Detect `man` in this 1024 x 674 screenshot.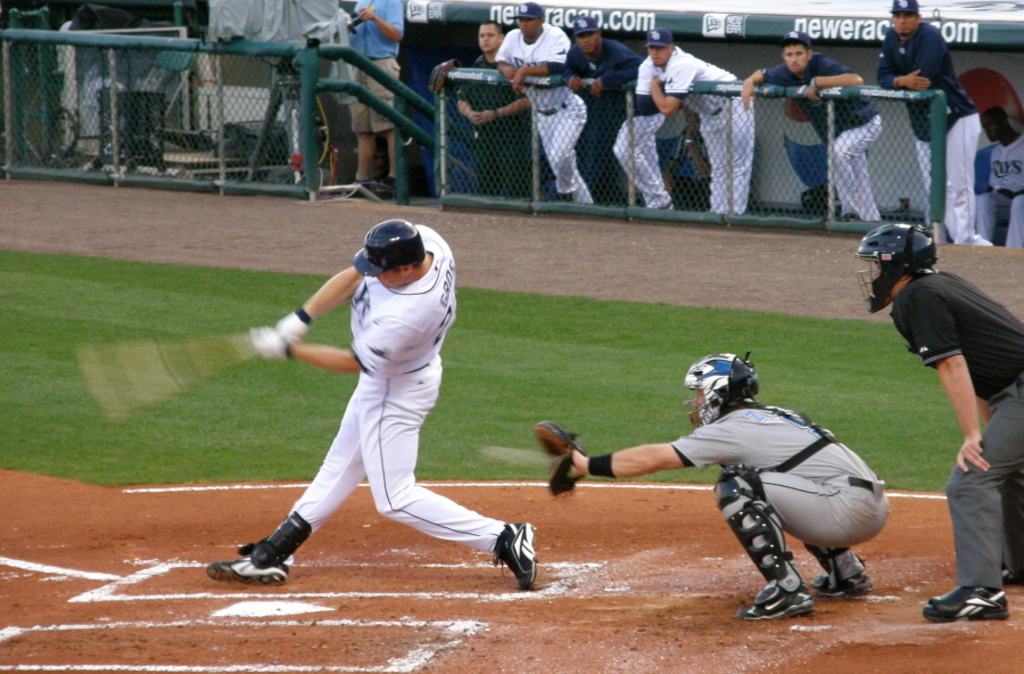
Detection: [x1=531, y1=352, x2=890, y2=624].
